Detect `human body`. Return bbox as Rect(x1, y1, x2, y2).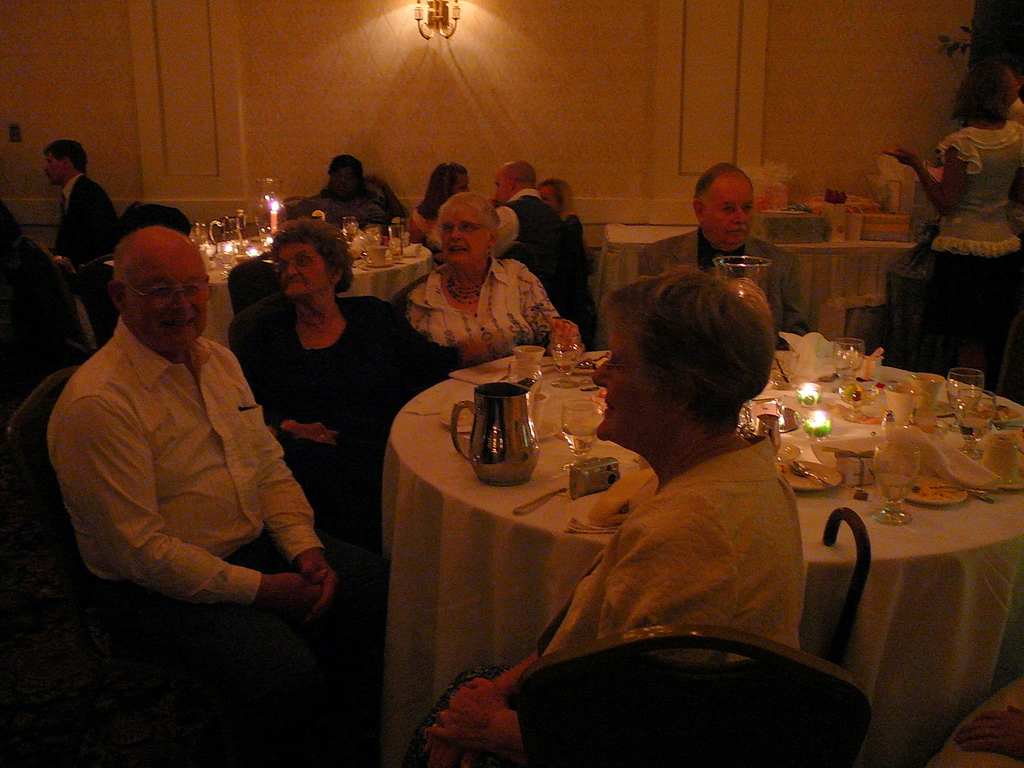
Rect(886, 118, 1023, 392).
